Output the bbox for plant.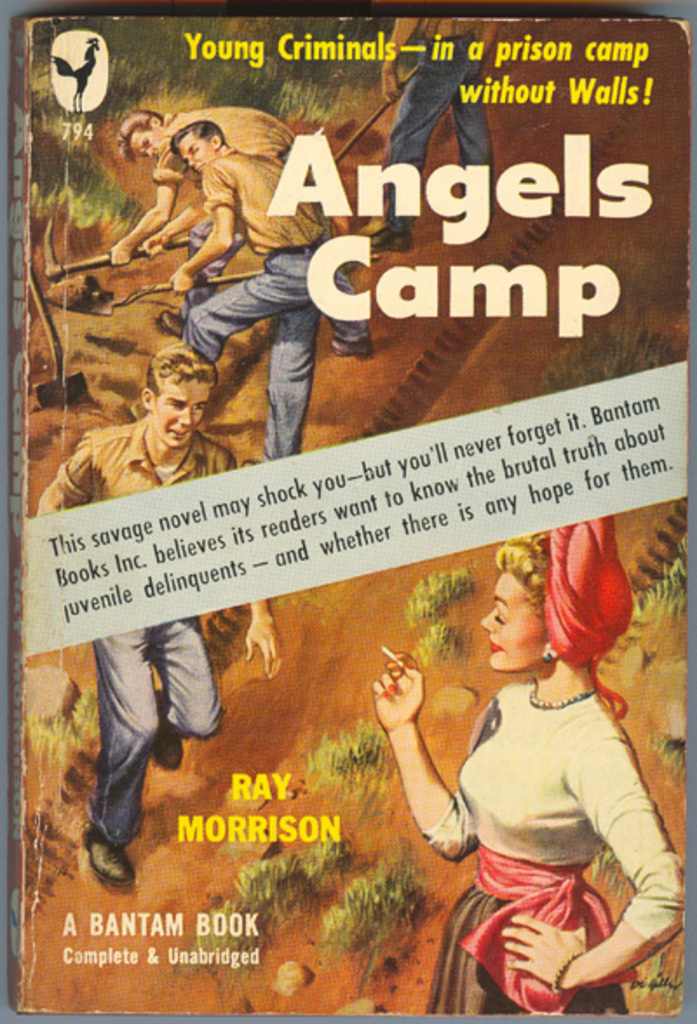
region(192, 834, 342, 958).
